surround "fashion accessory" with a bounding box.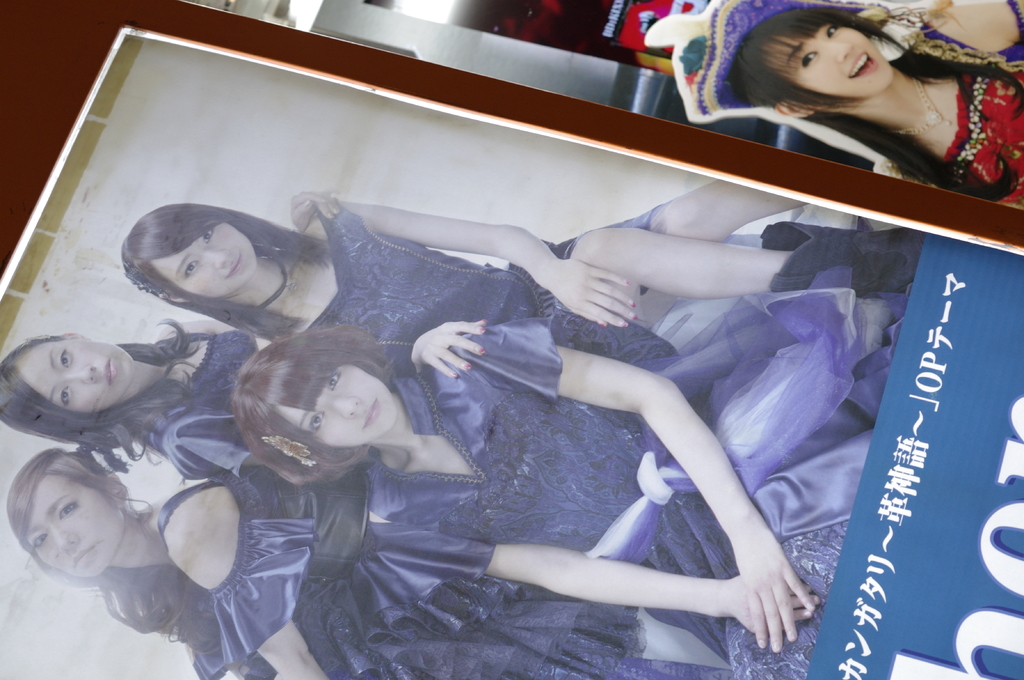
{"left": 897, "top": 83, "right": 955, "bottom": 135}.
